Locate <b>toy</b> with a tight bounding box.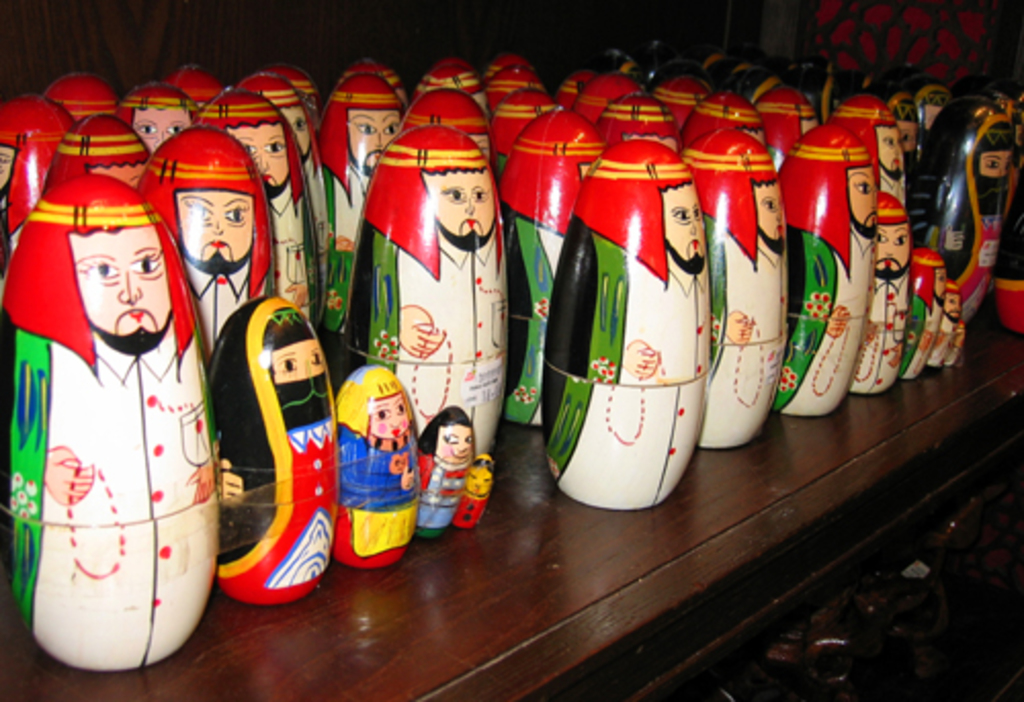
479 63 545 111.
